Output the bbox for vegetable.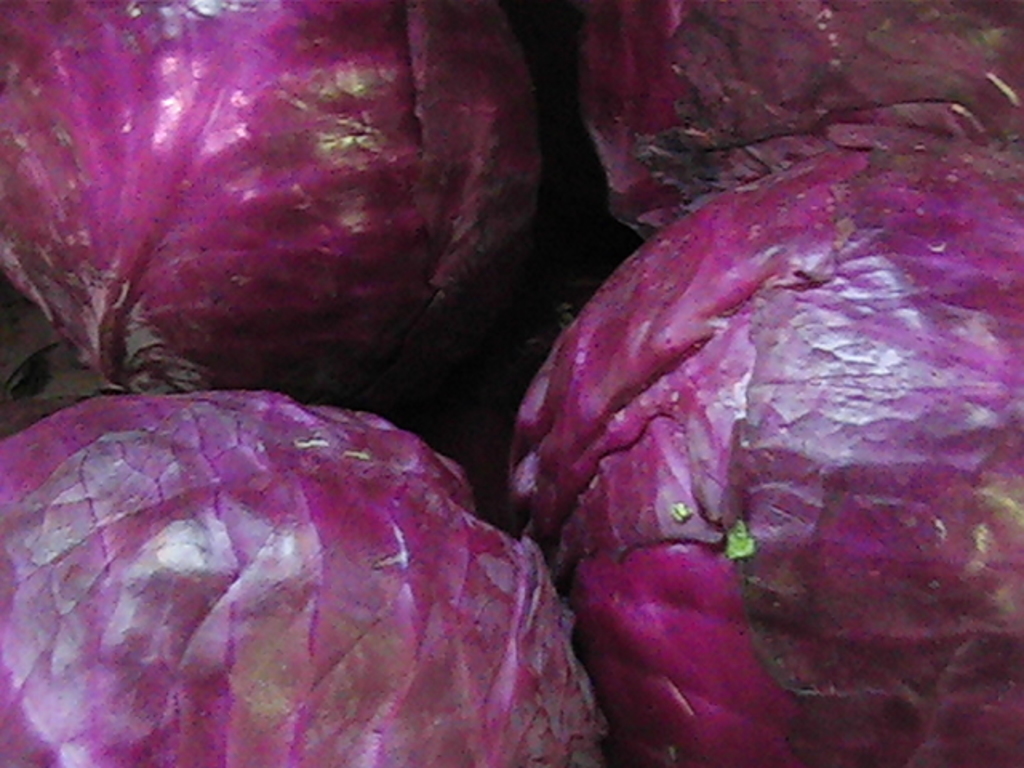
0 0 542 402.
